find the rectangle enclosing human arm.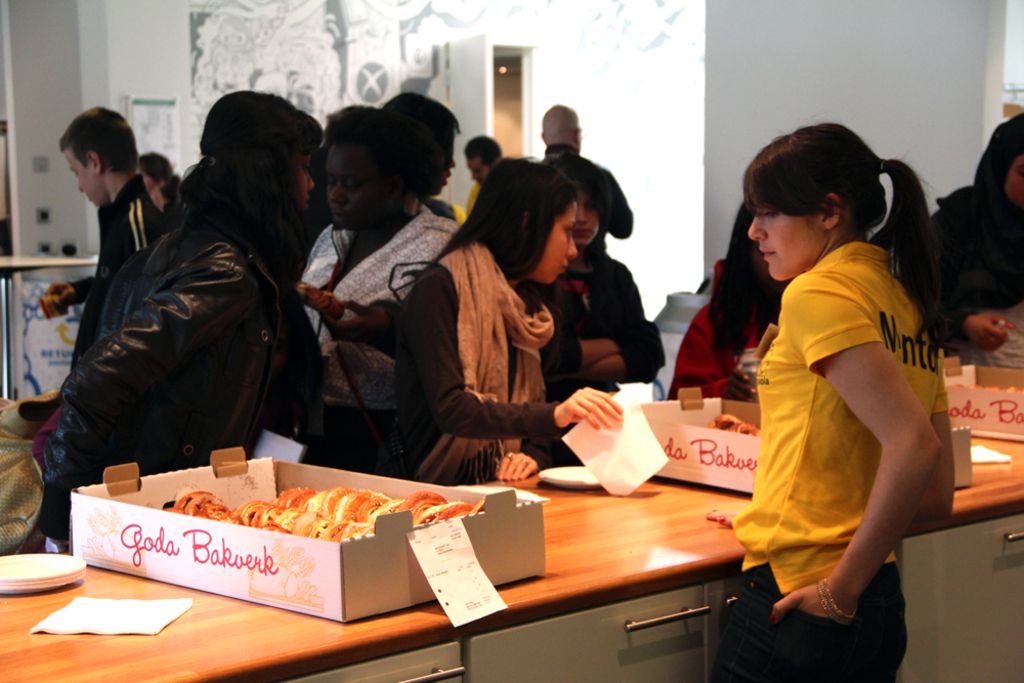
x1=39 y1=293 x2=186 y2=505.
